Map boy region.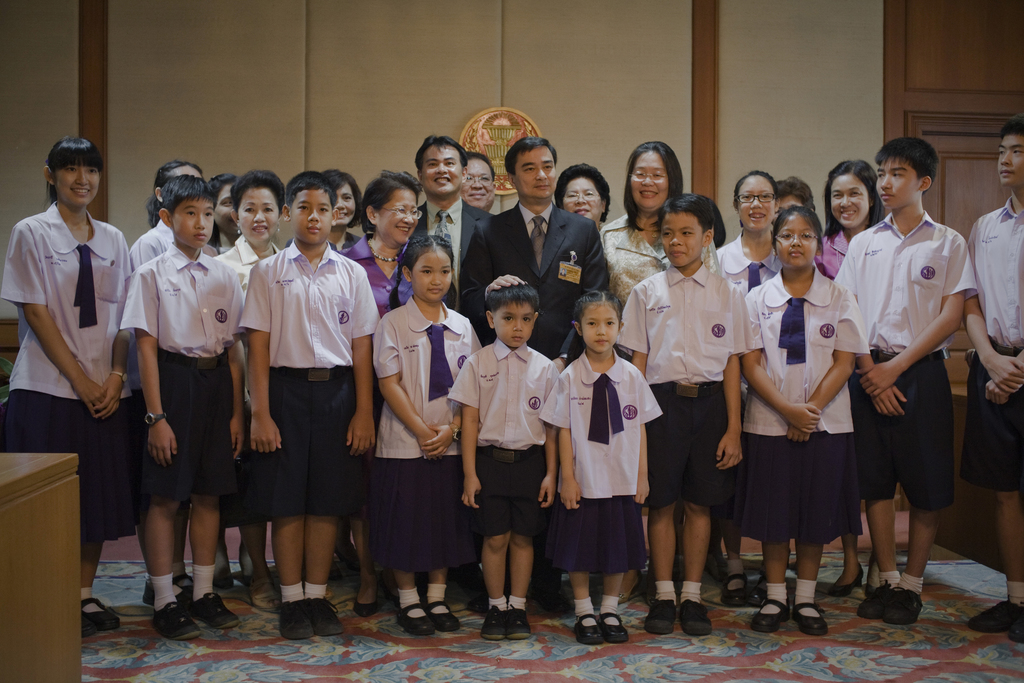
Mapped to left=117, top=173, right=255, bottom=643.
